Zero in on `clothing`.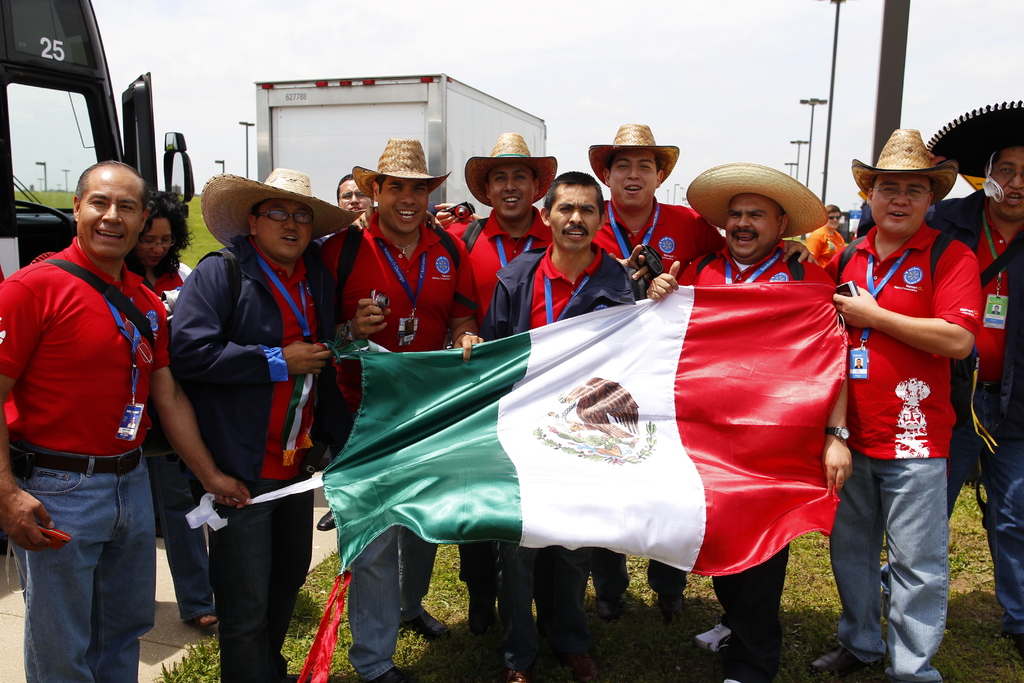
Zeroed in: 664,243,860,294.
